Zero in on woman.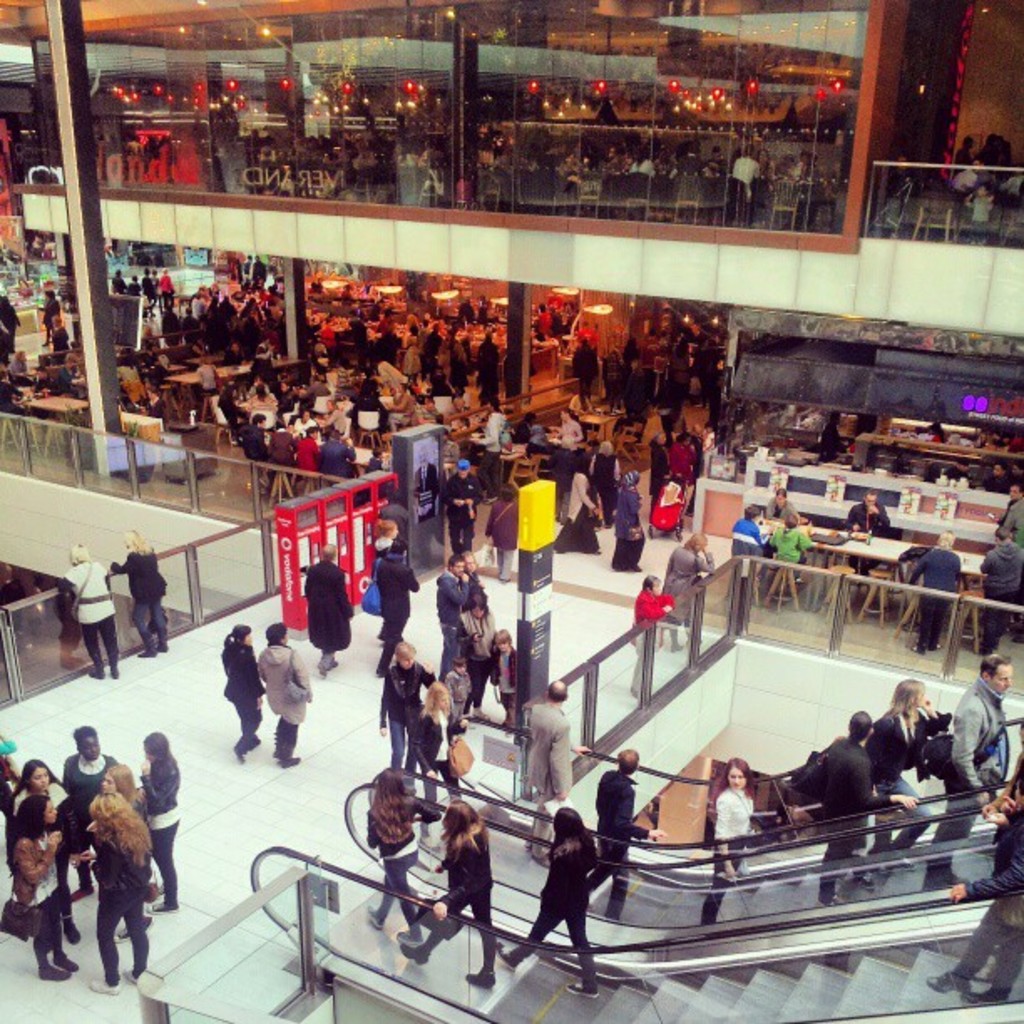
Zeroed in: locate(791, 704, 922, 909).
